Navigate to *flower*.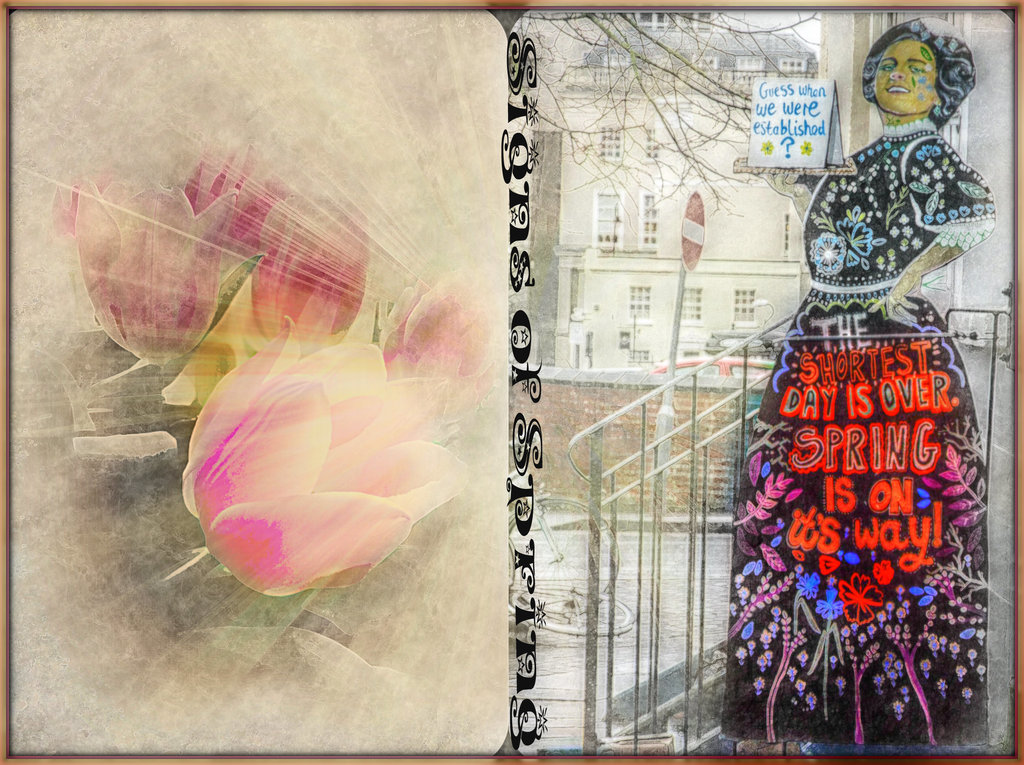
Navigation target: (x1=244, y1=192, x2=368, y2=341).
